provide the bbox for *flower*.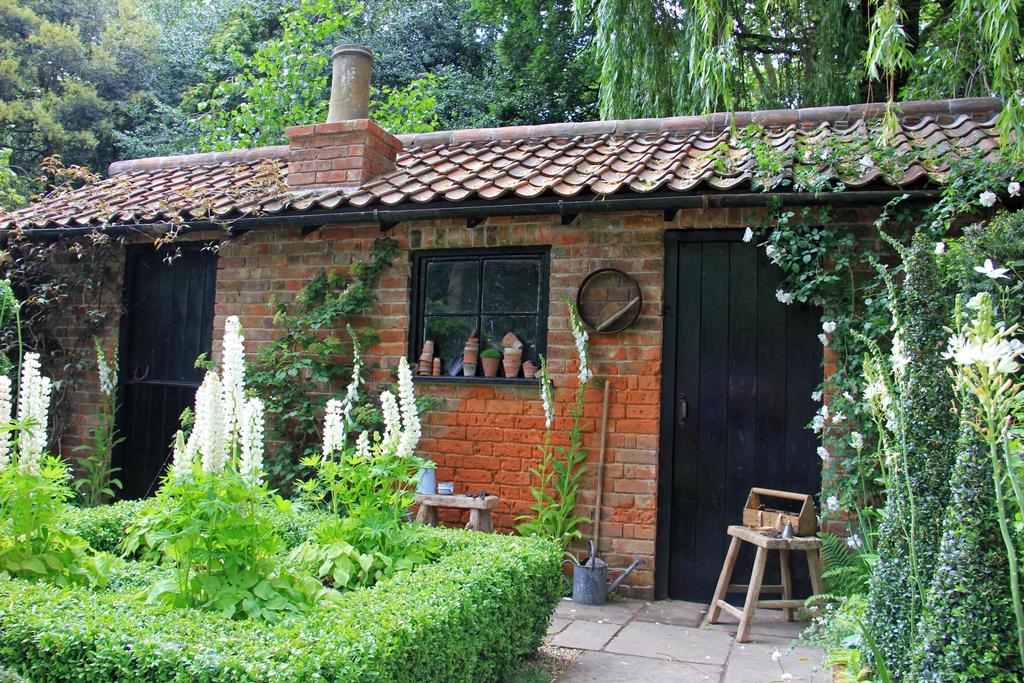
831 411 847 421.
